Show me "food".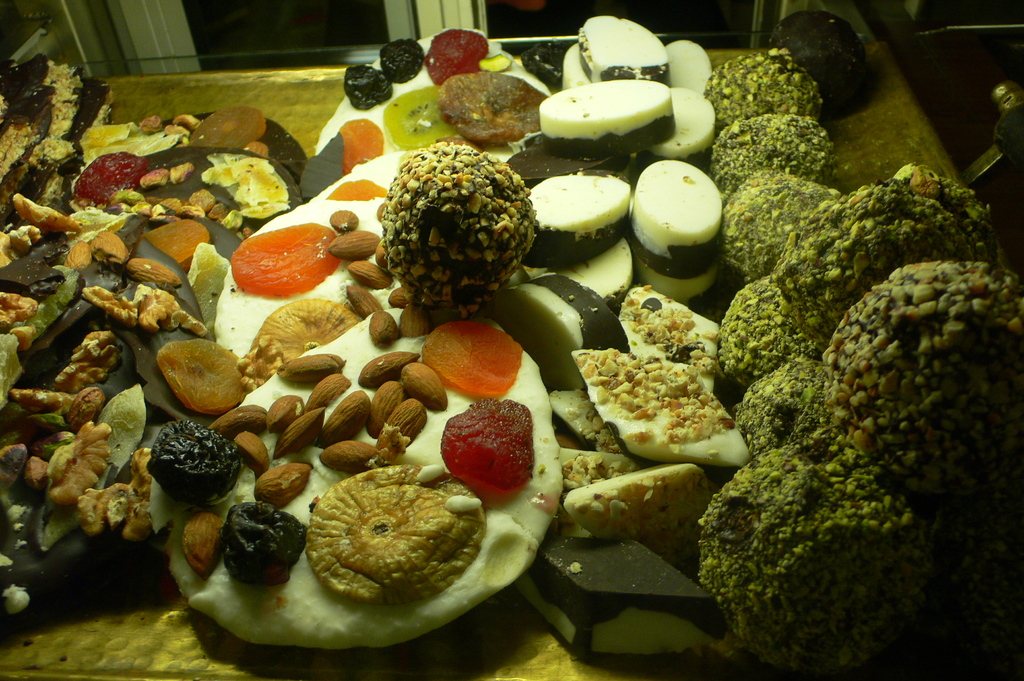
"food" is here: region(216, 144, 421, 367).
